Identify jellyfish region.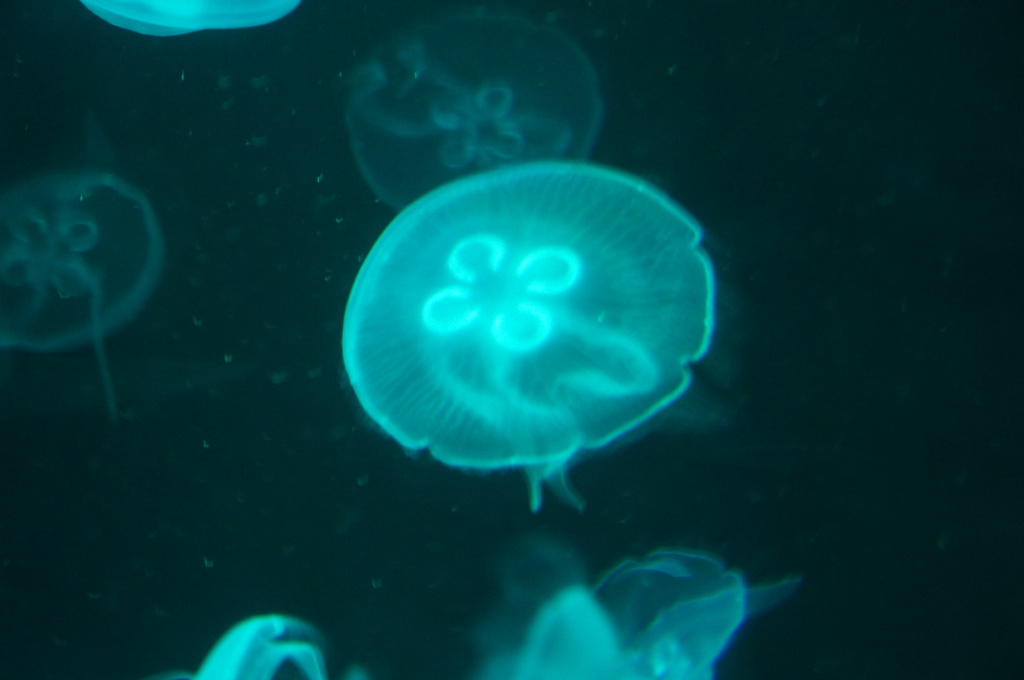
Region: Rect(486, 551, 797, 679).
